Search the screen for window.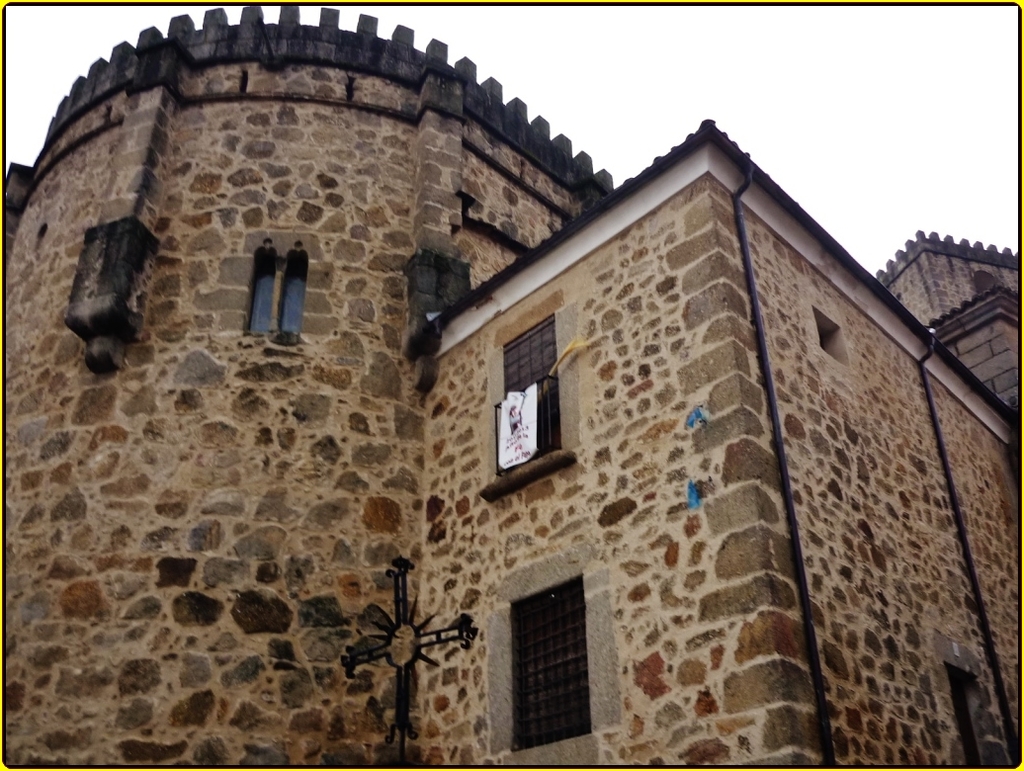
Found at 404:252:478:335.
